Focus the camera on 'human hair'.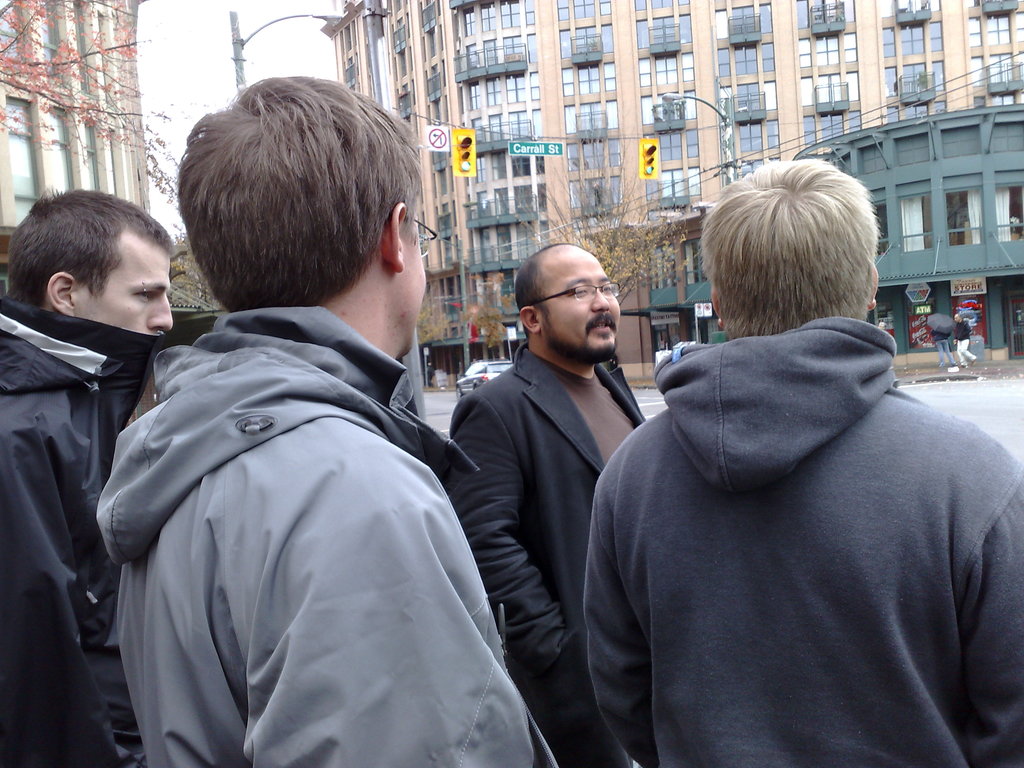
Focus region: bbox=[6, 187, 179, 319].
